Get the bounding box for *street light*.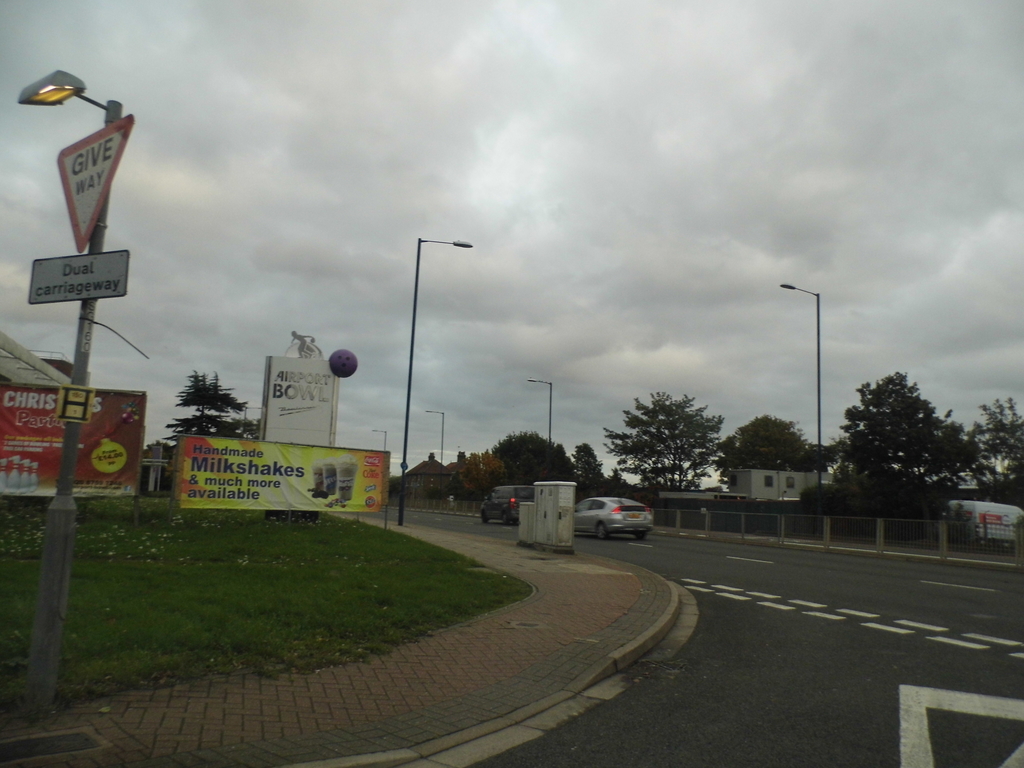
Rect(420, 408, 447, 468).
